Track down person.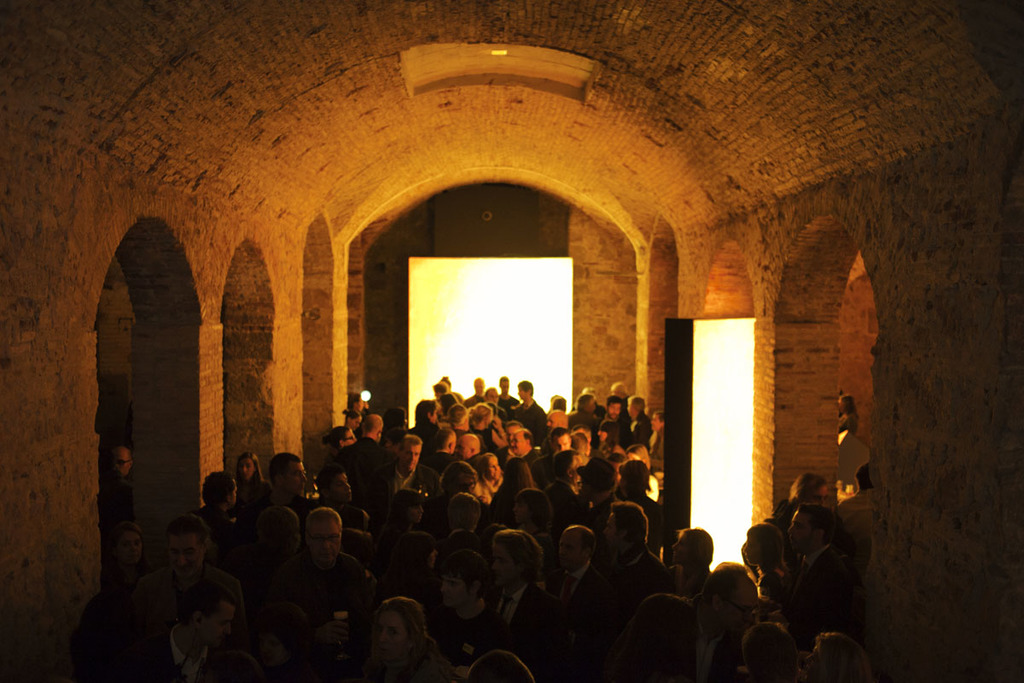
Tracked to locate(788, 505, 877, 622).
